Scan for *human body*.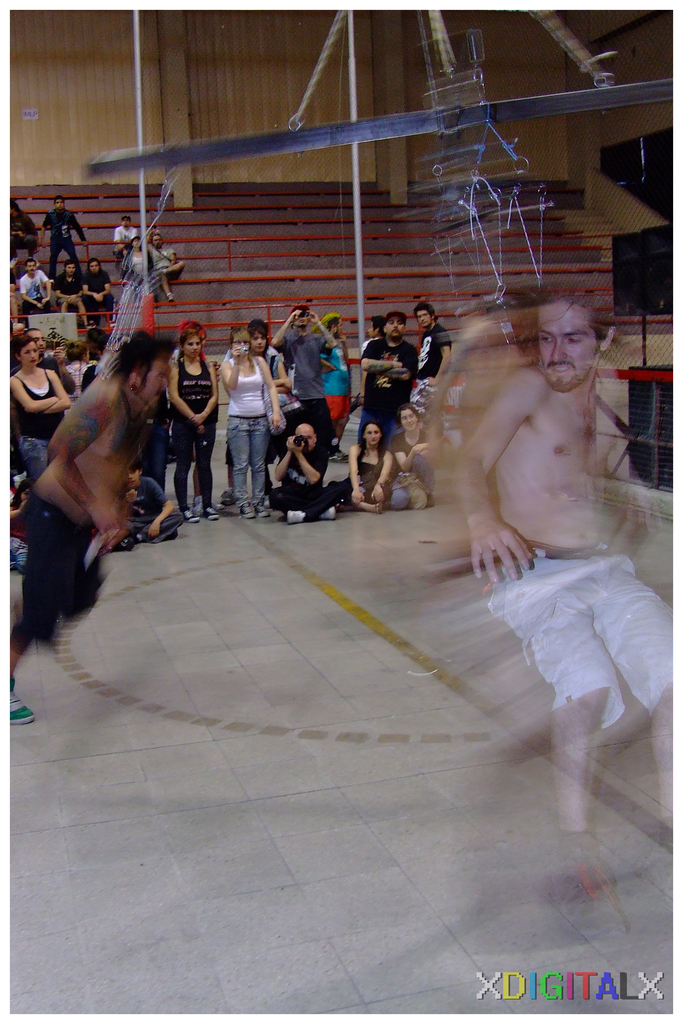
Scan result: 167 332 220 517.
